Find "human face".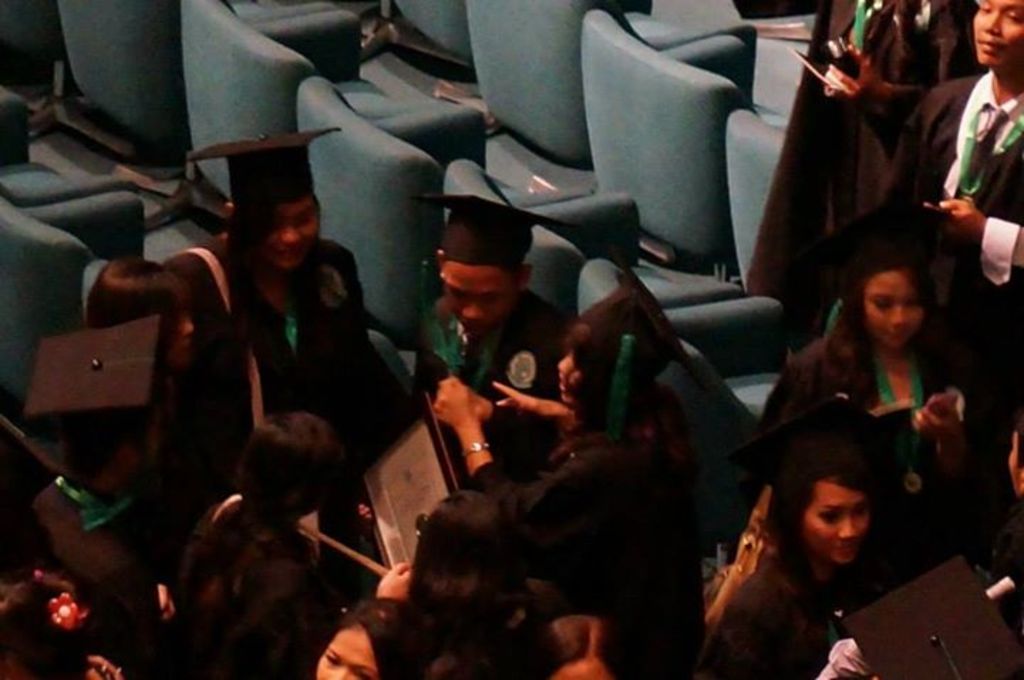
<region>313, 627, 378, 679</region>.
